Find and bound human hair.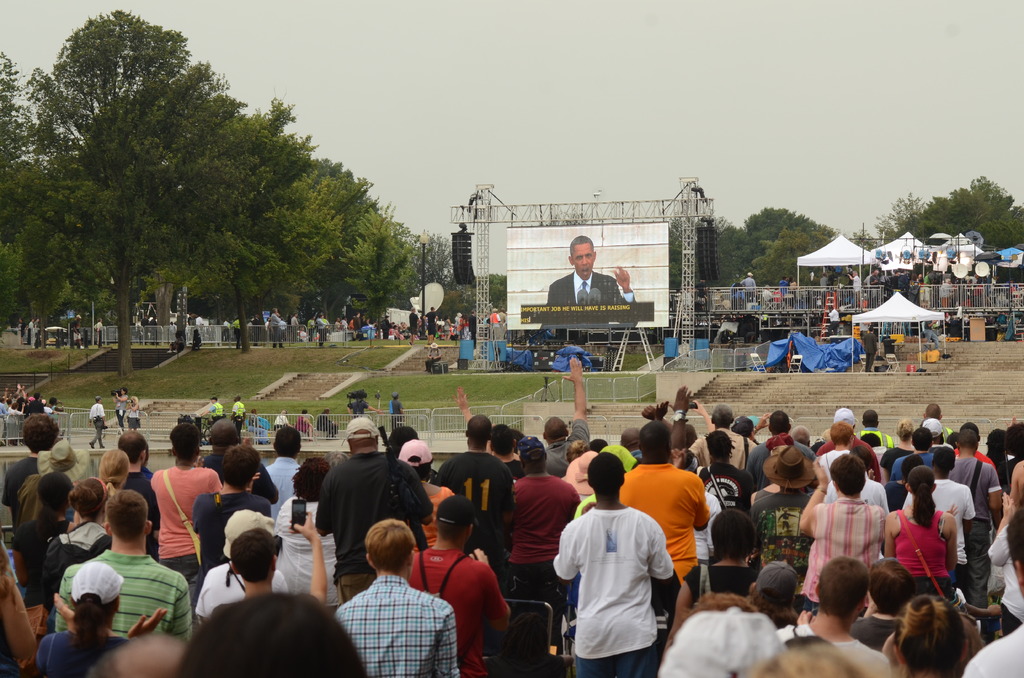
Bound: bbox(862, 410, 878, 428).
